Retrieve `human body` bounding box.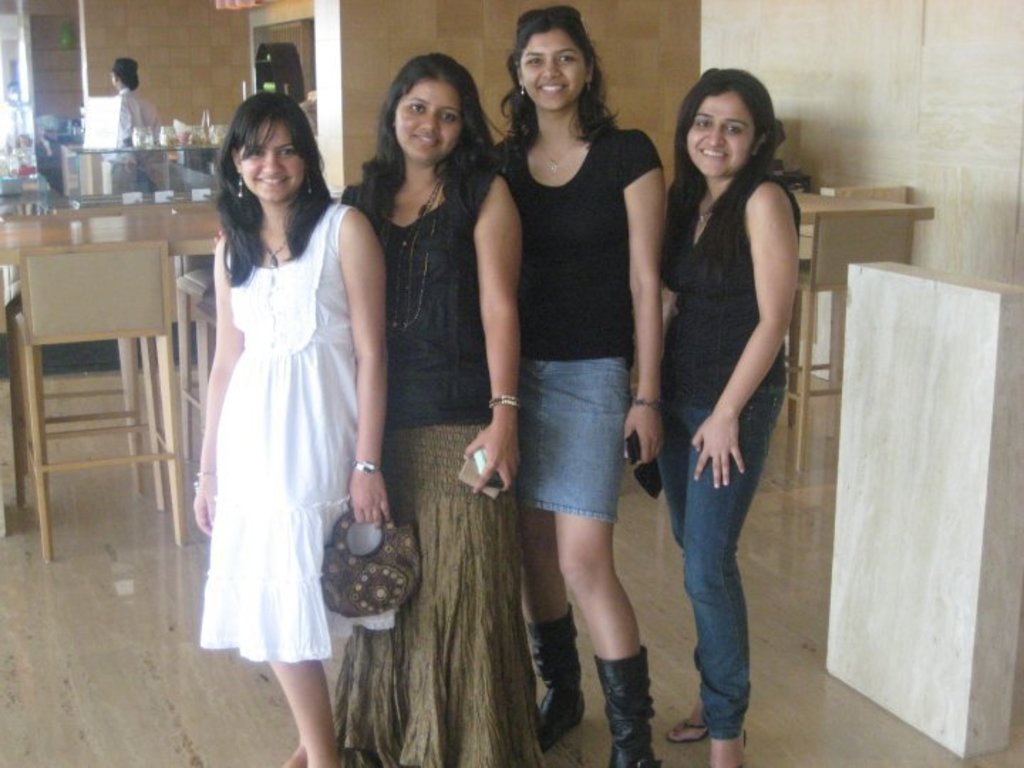
Bounding box: pyautogui.locateOnScreen(630, 57, 801, 764).
